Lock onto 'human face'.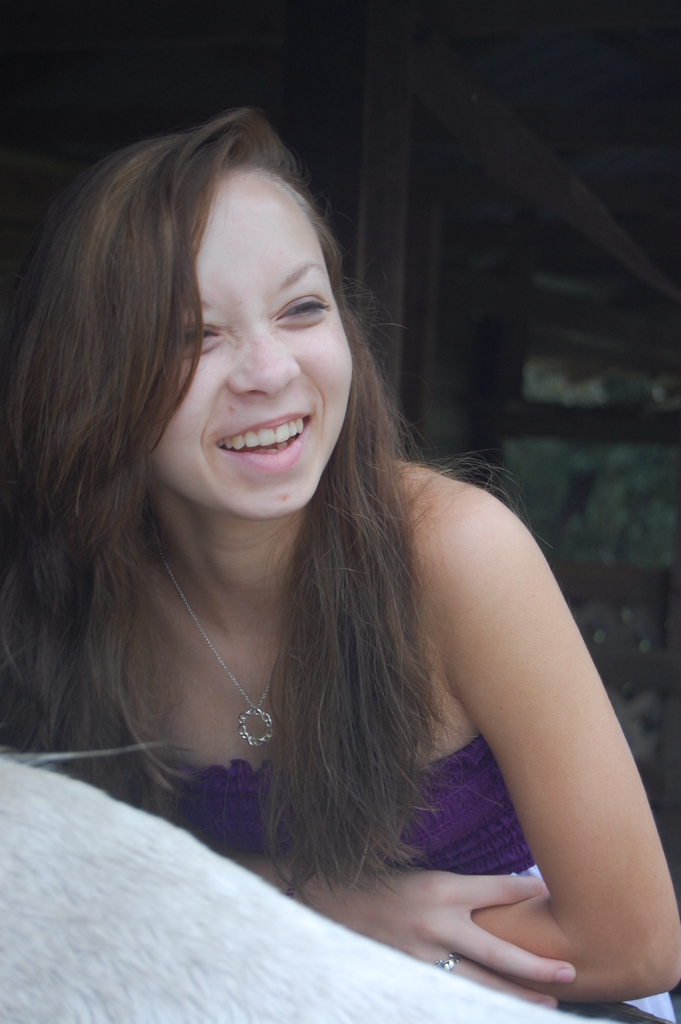
Locked: {"left": 134, "top": 160, "right": 356, "bottom": 520}.
